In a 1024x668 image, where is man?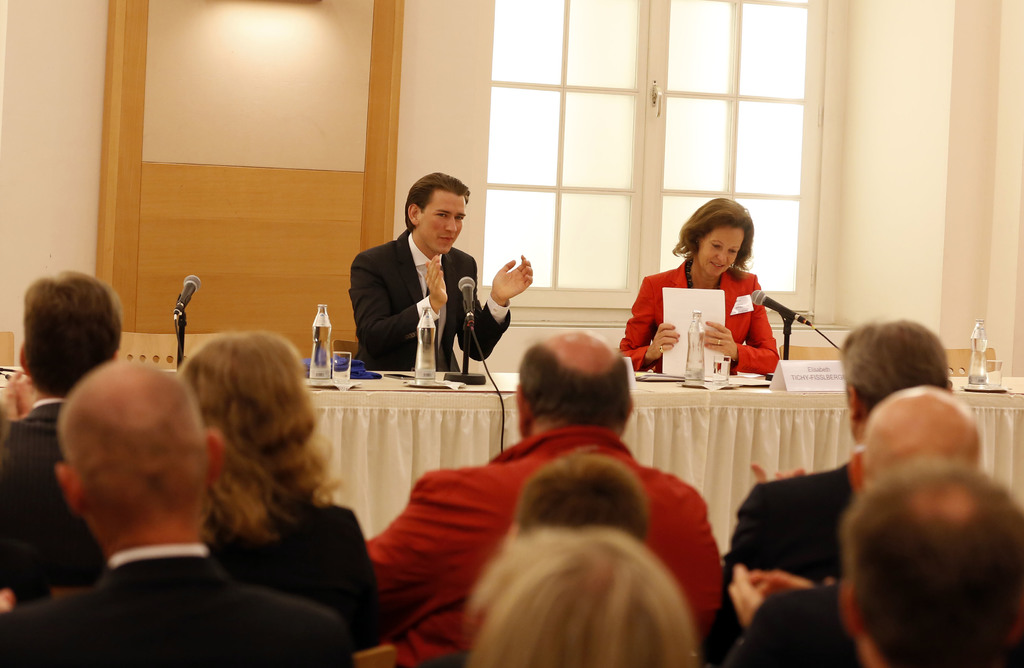
0, 269, 125, 592.
